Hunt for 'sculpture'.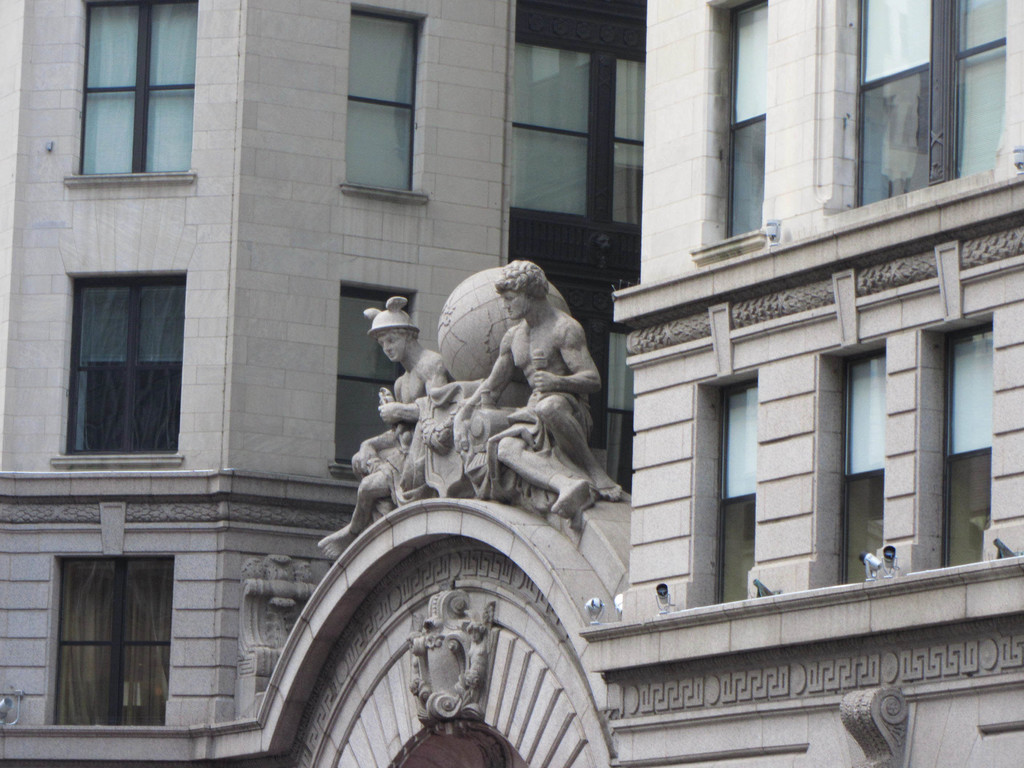
Hunted down at l=399, t=582, r=504, b=733.
